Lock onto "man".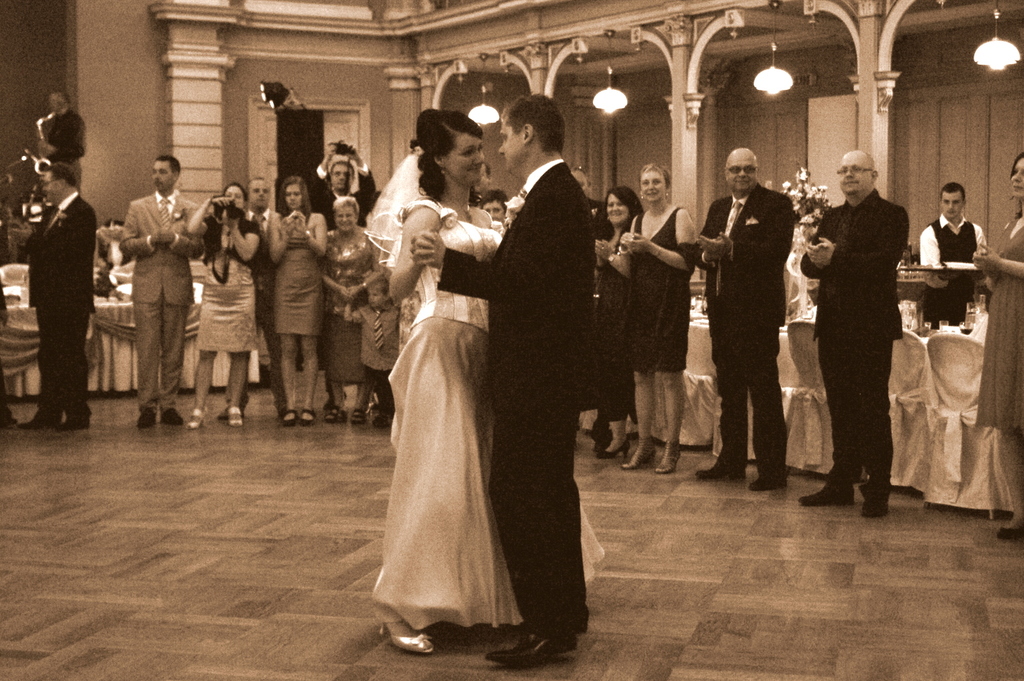
Locked: (114,155,204,422).
